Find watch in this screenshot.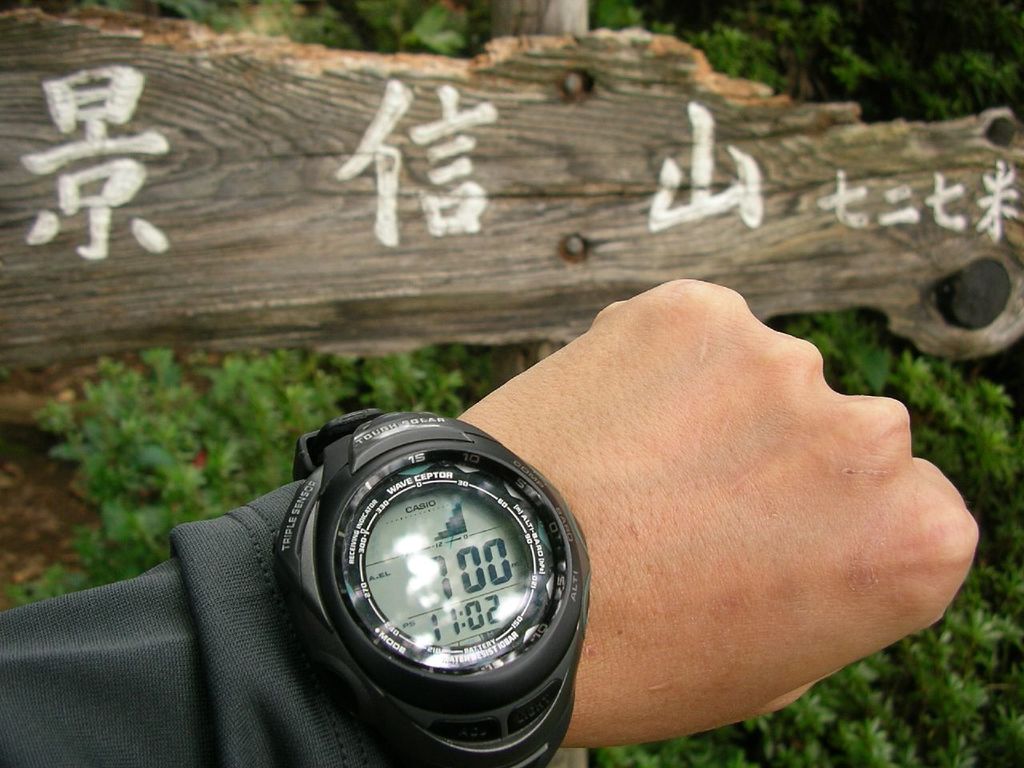
The bounding box for watch is crop(274, 404, 594, 767).
